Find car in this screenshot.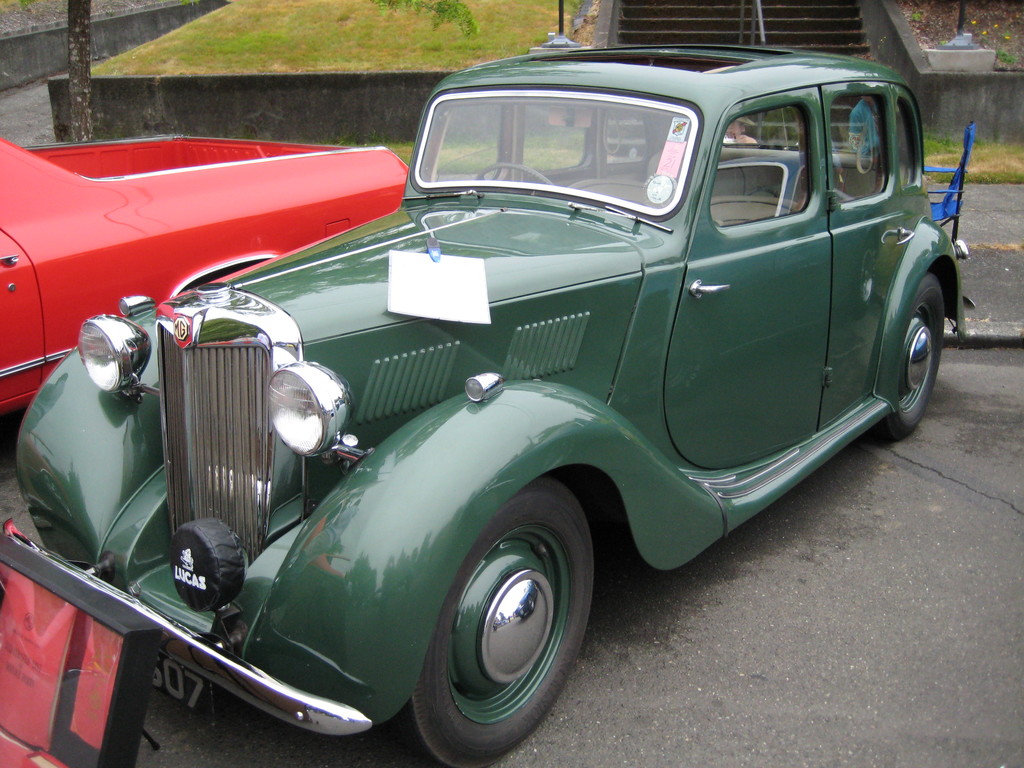
The bounding box for car is pyautogui.locateOnScreen(8, 40, 993, 767).
